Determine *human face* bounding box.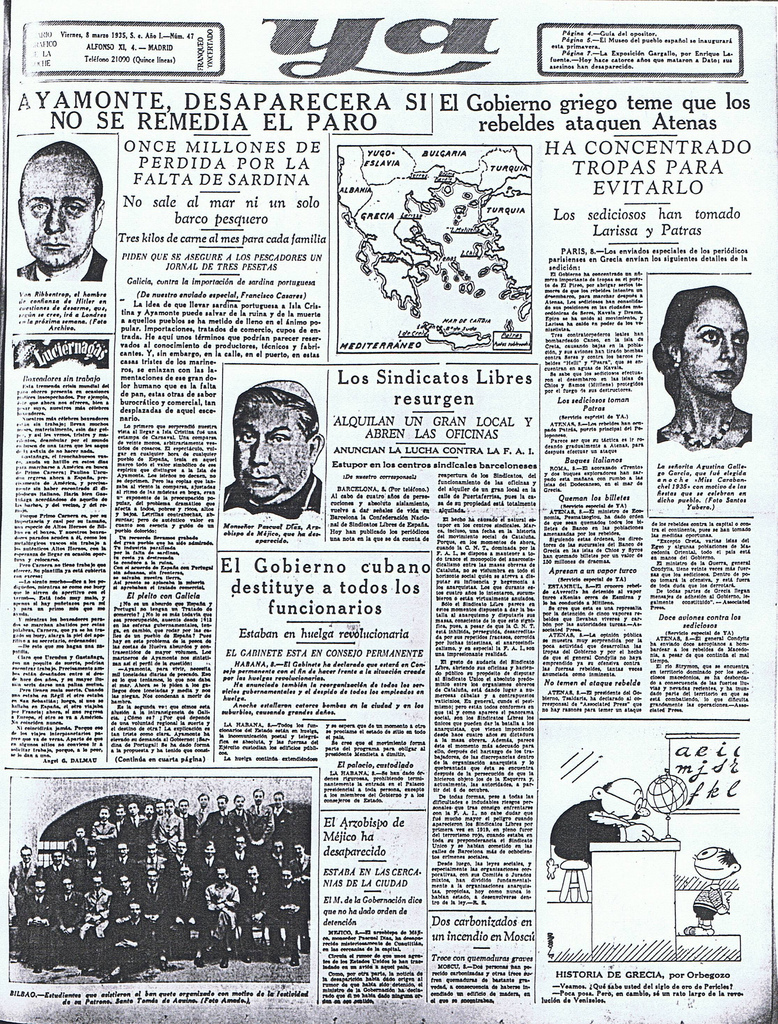
Determined: crop(694, 844, 726, 879).
